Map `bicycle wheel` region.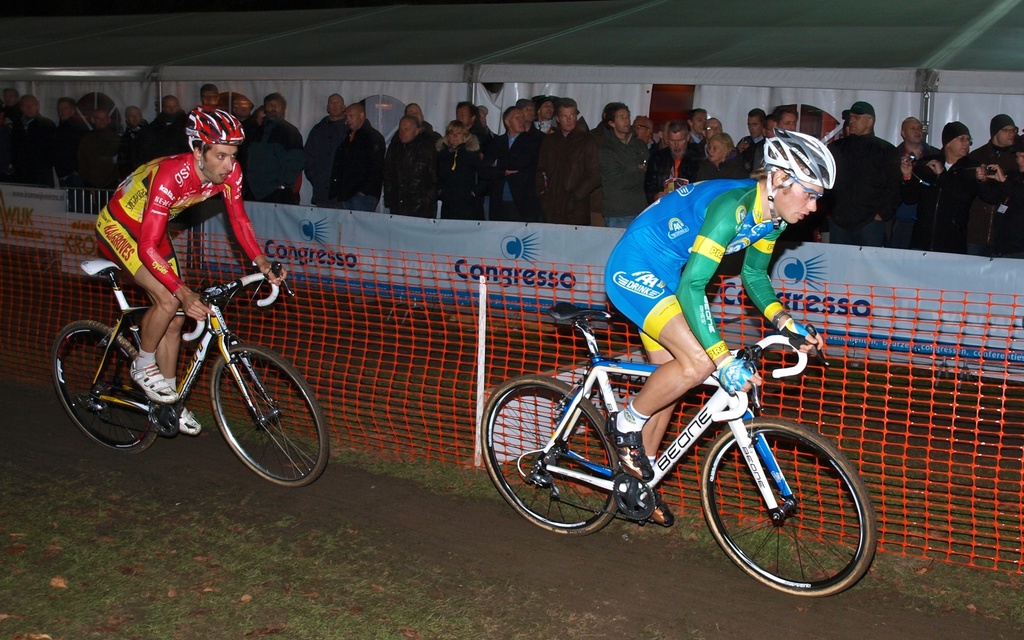
Mapped to 478, 376, 624, 534.
